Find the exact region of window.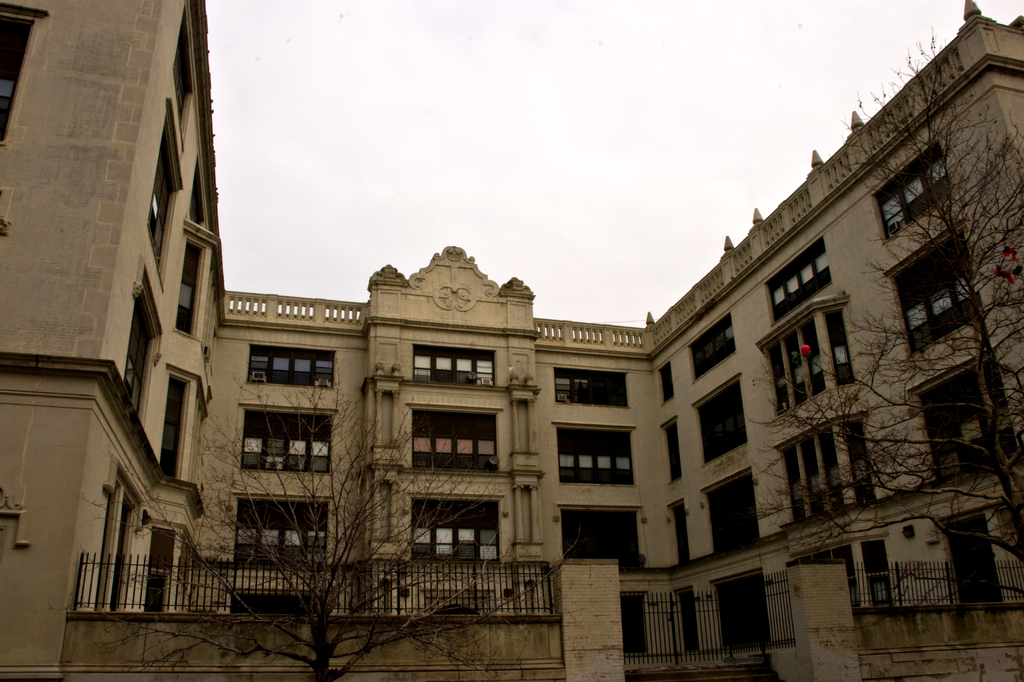
Exact region: (x1=168, y1=11, x2=201, y2=141).
